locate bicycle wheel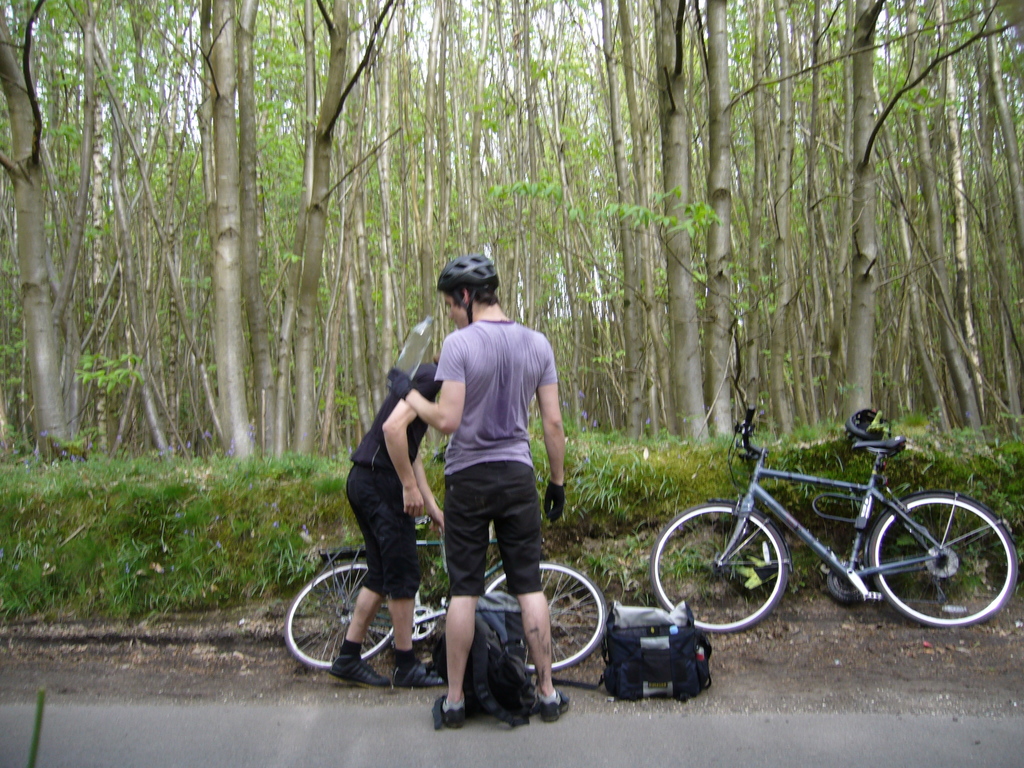
<region>483, 563, 607, 675</region>
